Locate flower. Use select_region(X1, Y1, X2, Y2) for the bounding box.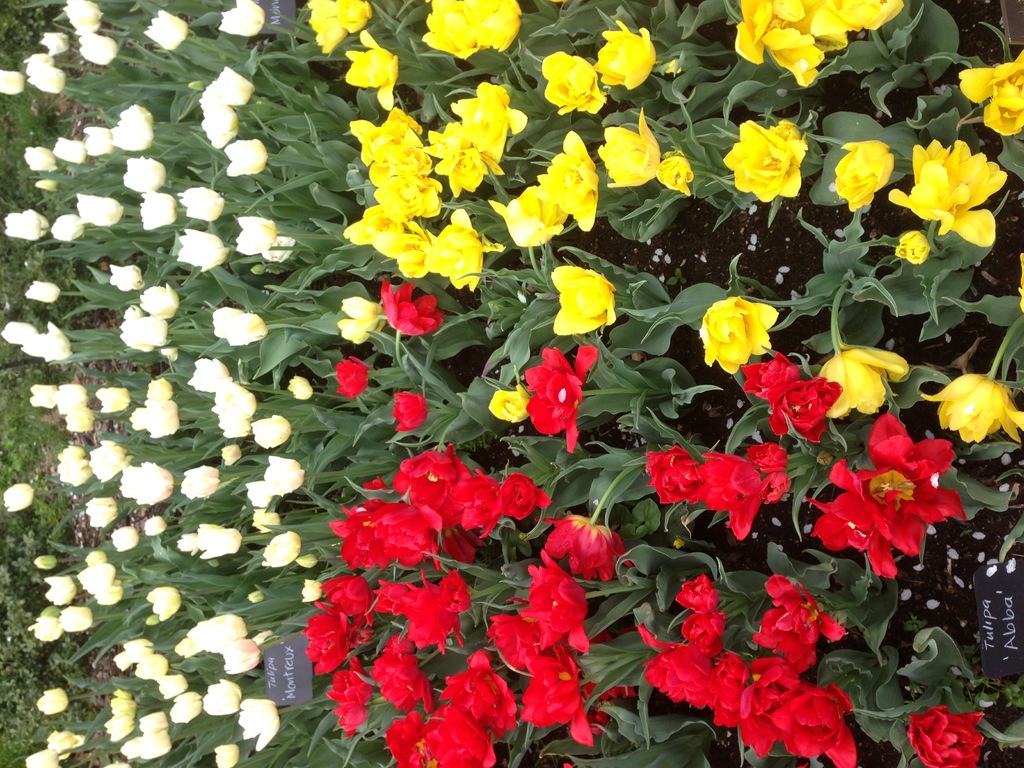
select_region(47, 212, 83, 244).
